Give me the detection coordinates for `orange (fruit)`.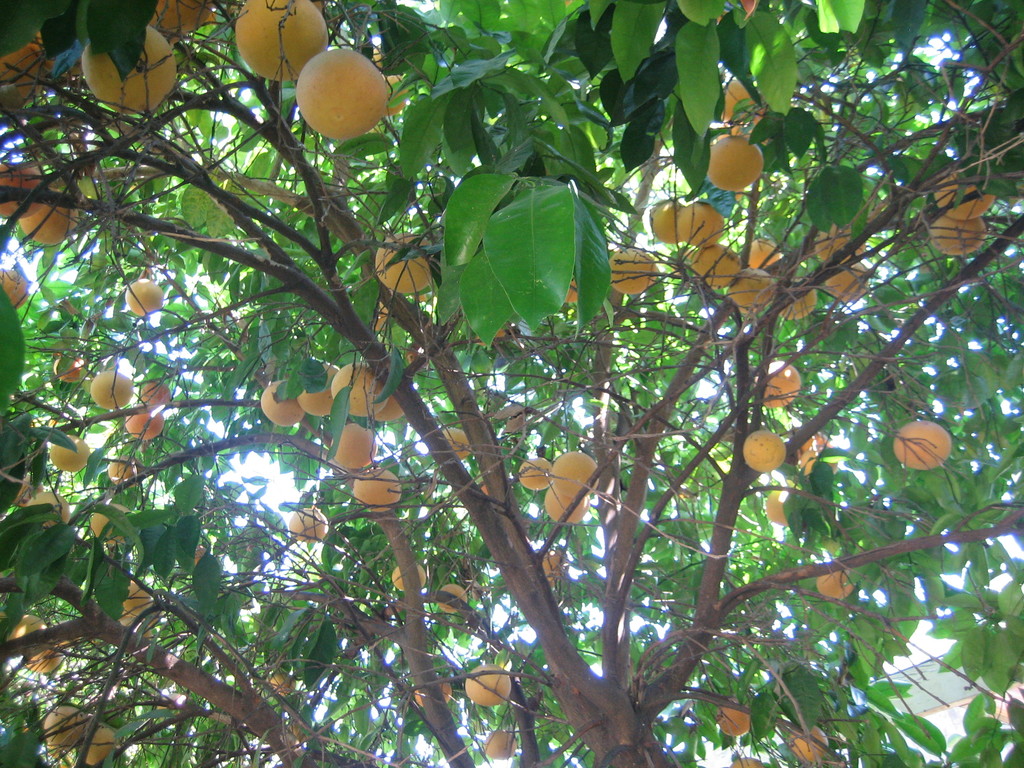
crop(135, 413, 159, 429).
